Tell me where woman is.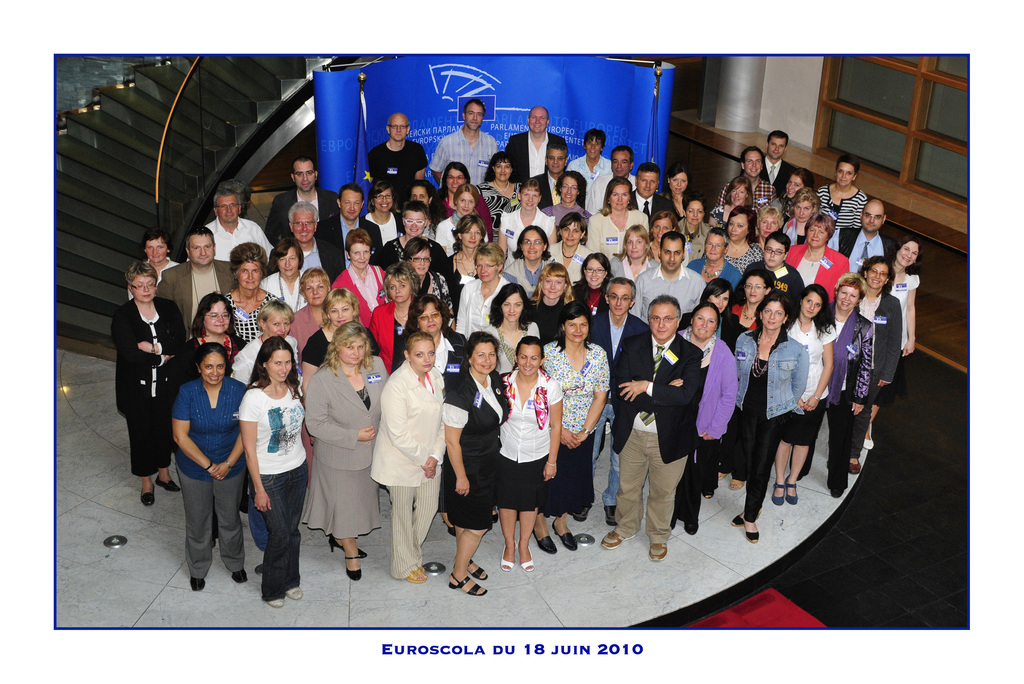
woman is at (left=113, top=257, right=188, bottom=503).
